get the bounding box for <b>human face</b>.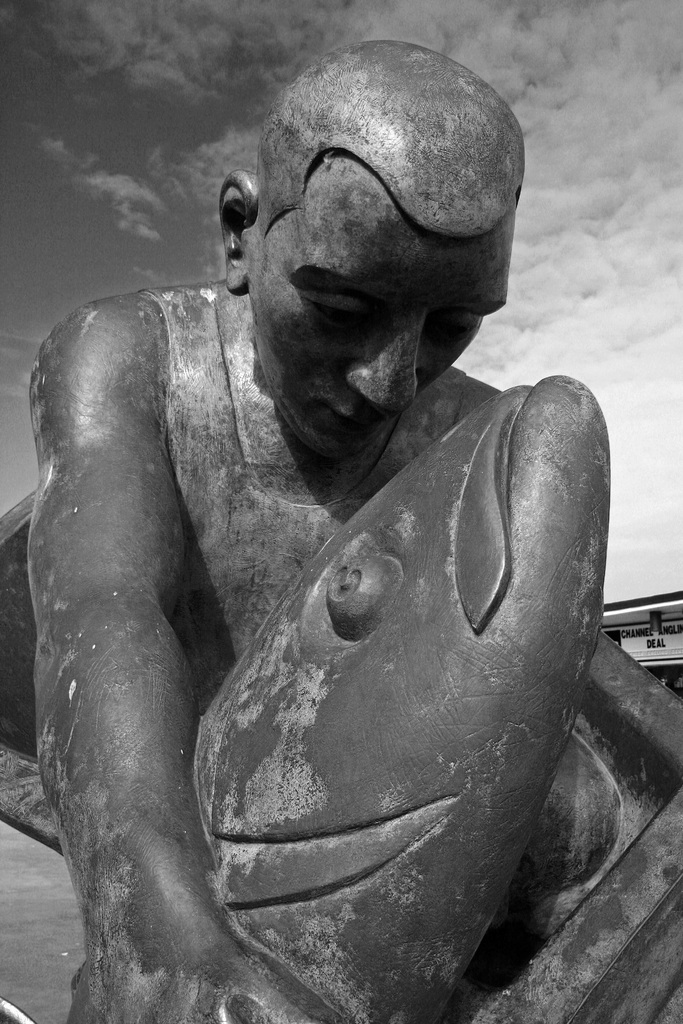
box(249, 154, 509, 465).
